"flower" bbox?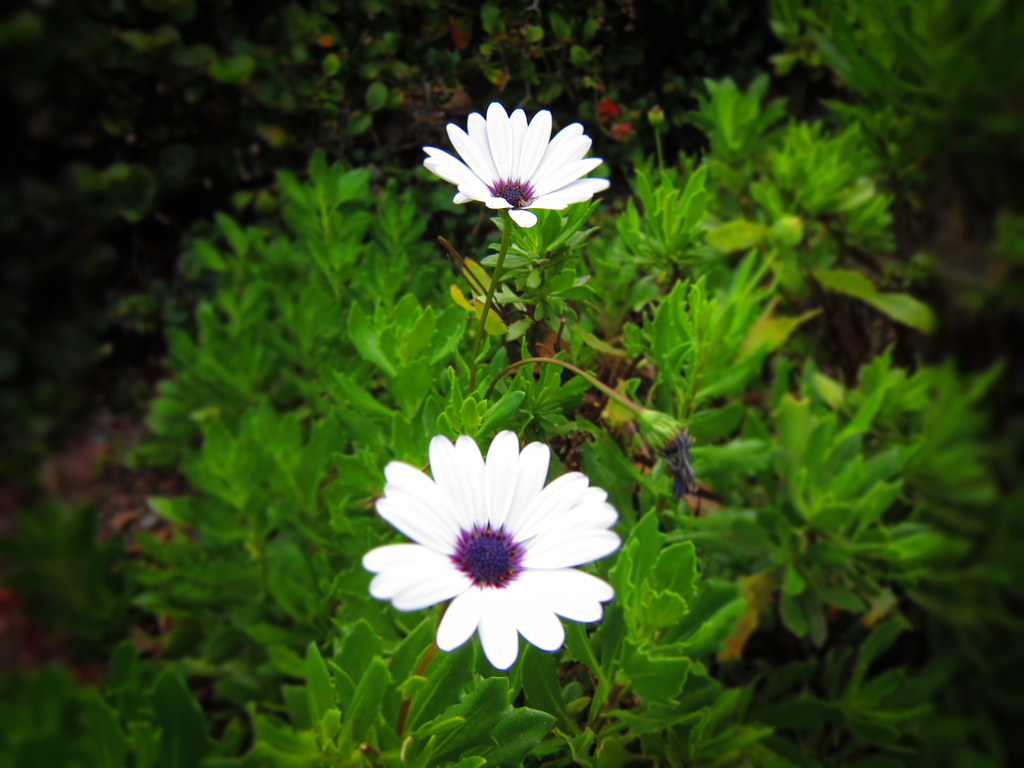
361, 434, 620, 671
